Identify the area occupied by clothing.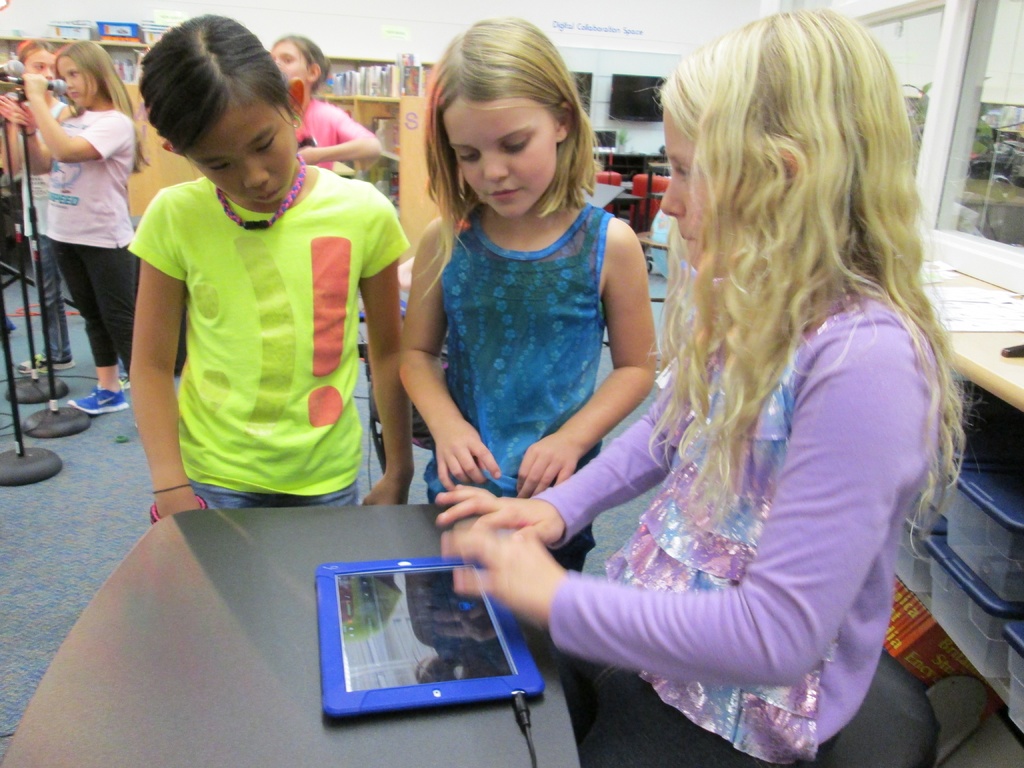
Area: 124:178:410:514.
